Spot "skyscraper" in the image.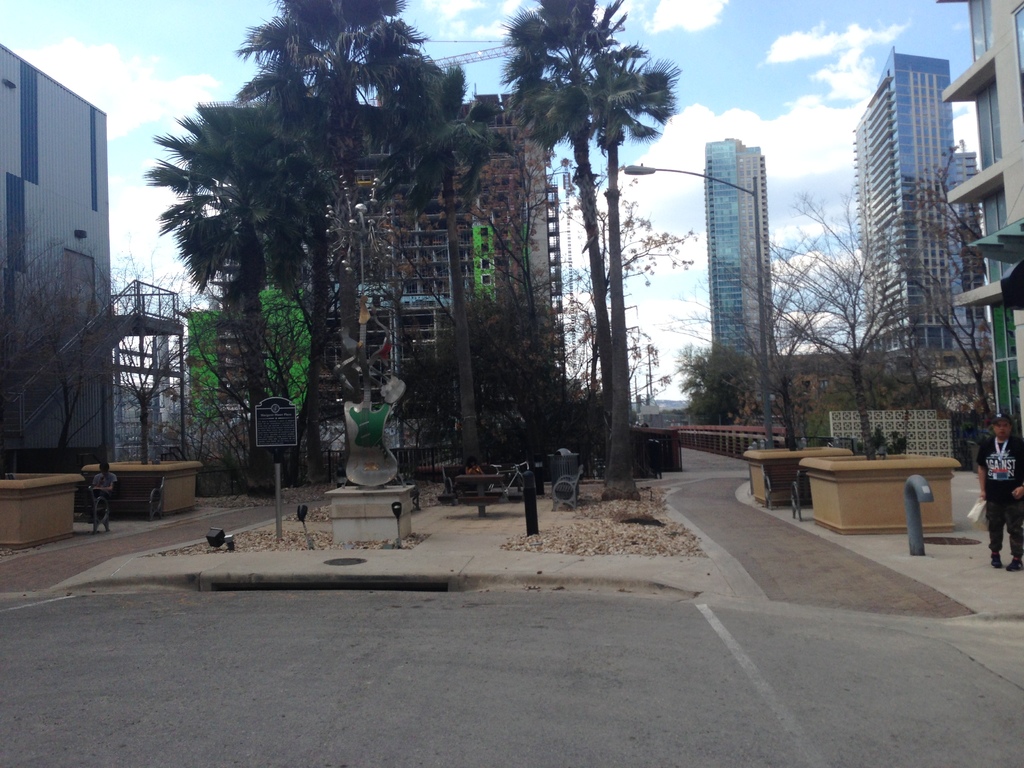
"skyscraper" found at box=[844, 31, 990, 418].
